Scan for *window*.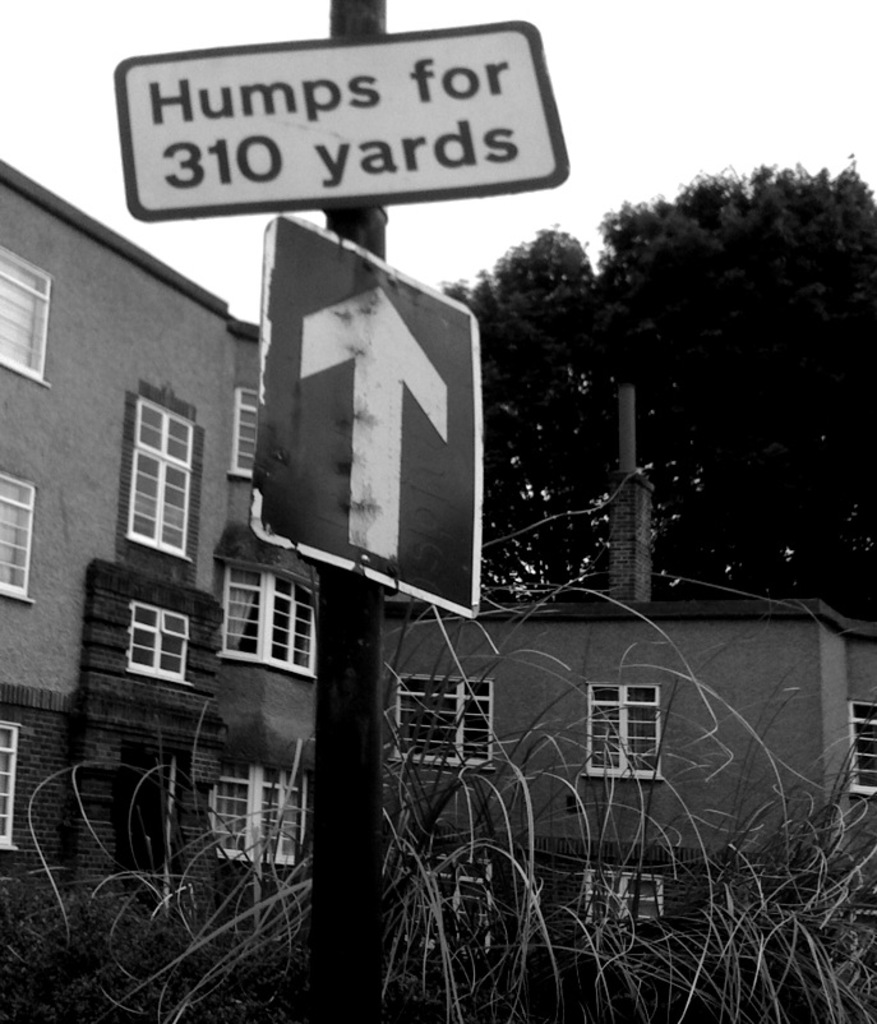
Scan result: detection(0, 237, 63, 387).
